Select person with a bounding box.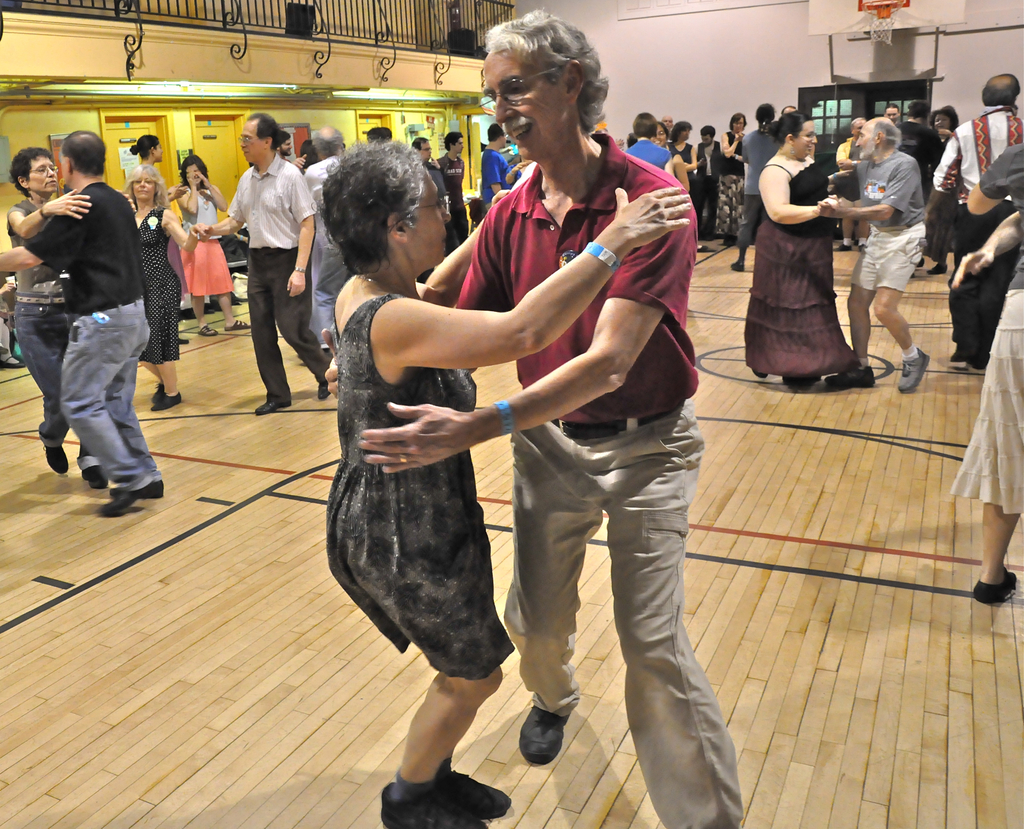
<bbox>125, 162, 212, 409</bbox>.
